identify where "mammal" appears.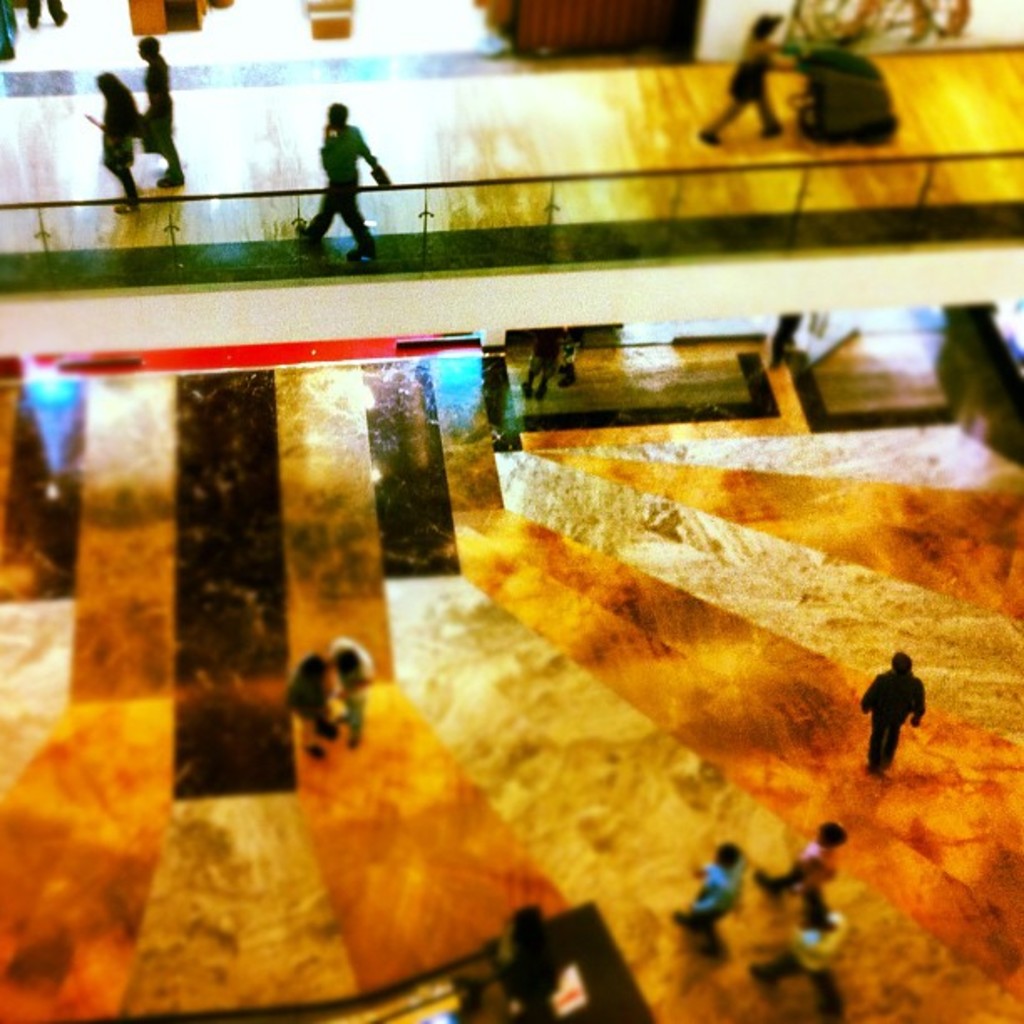
Appears at 860,651,924,773.
